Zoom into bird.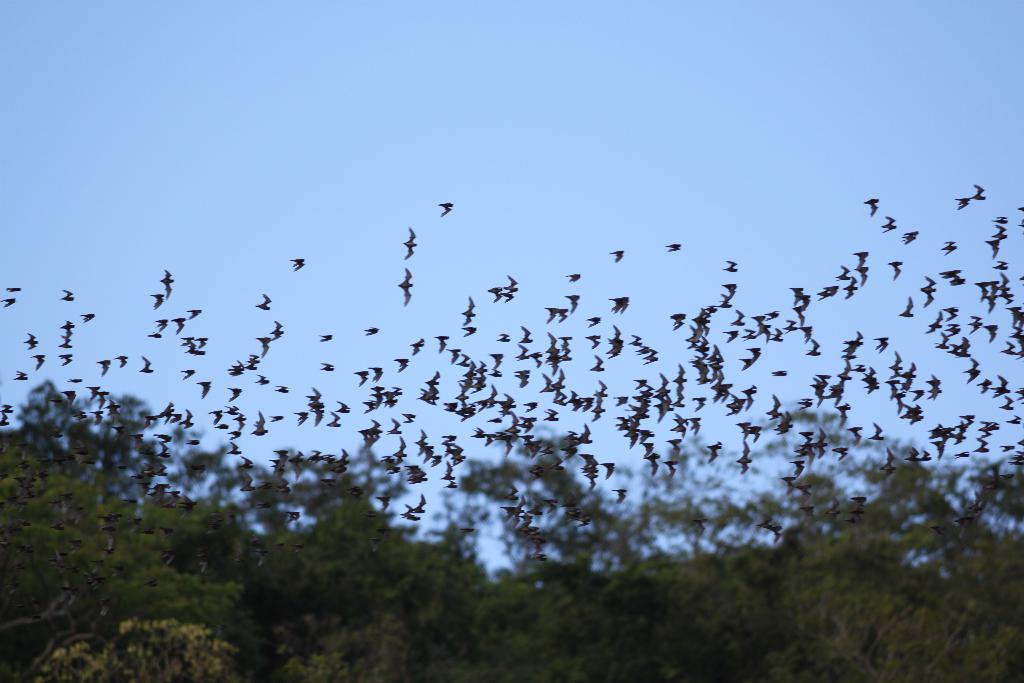
Zoom target: box(433, 336, 451, 356).
